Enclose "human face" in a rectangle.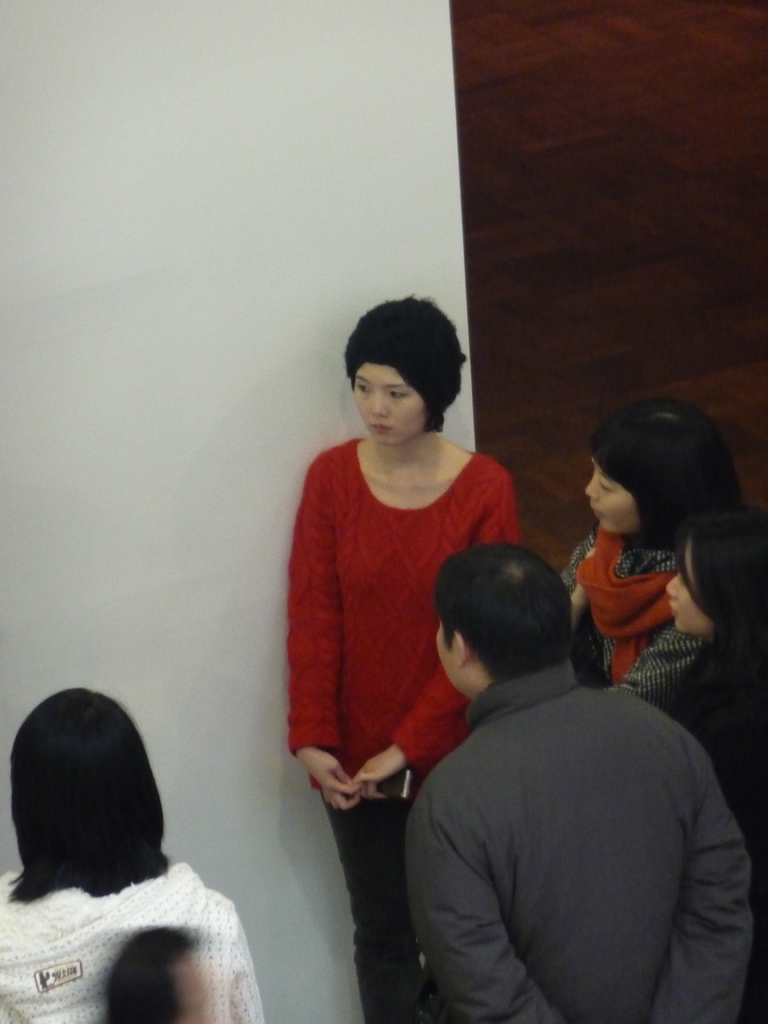
(left=349, top=361, right=426, bottom=442).
